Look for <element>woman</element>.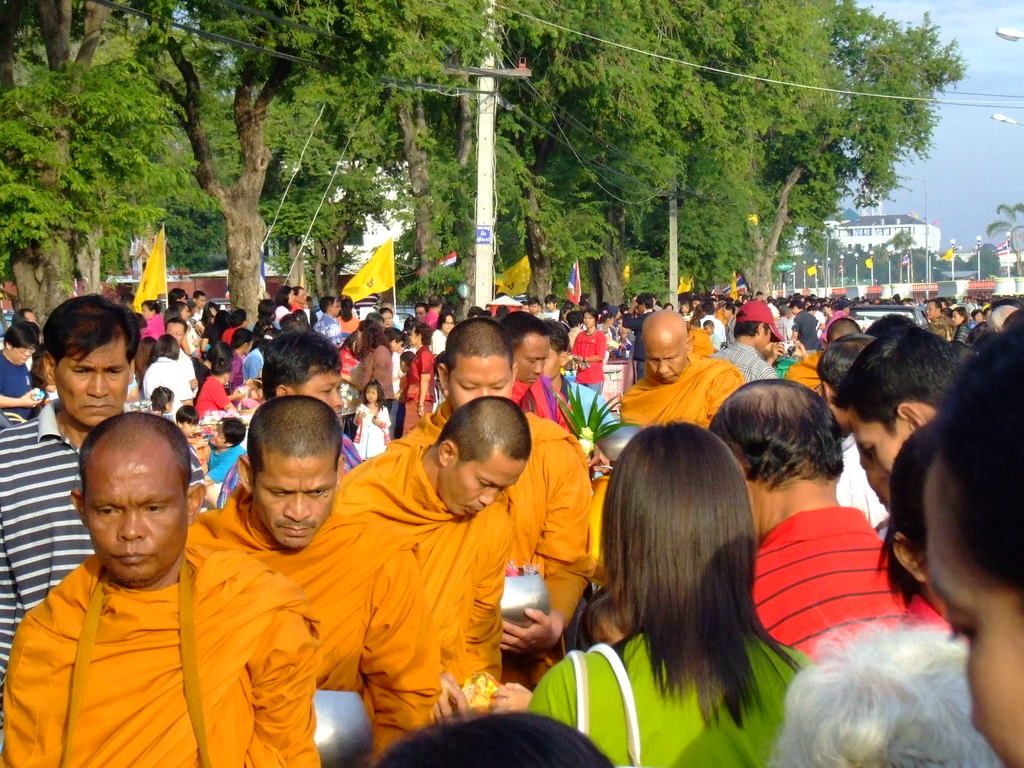
Found: pyautogui.locateOnScreen(951, 307, 970, 342).
